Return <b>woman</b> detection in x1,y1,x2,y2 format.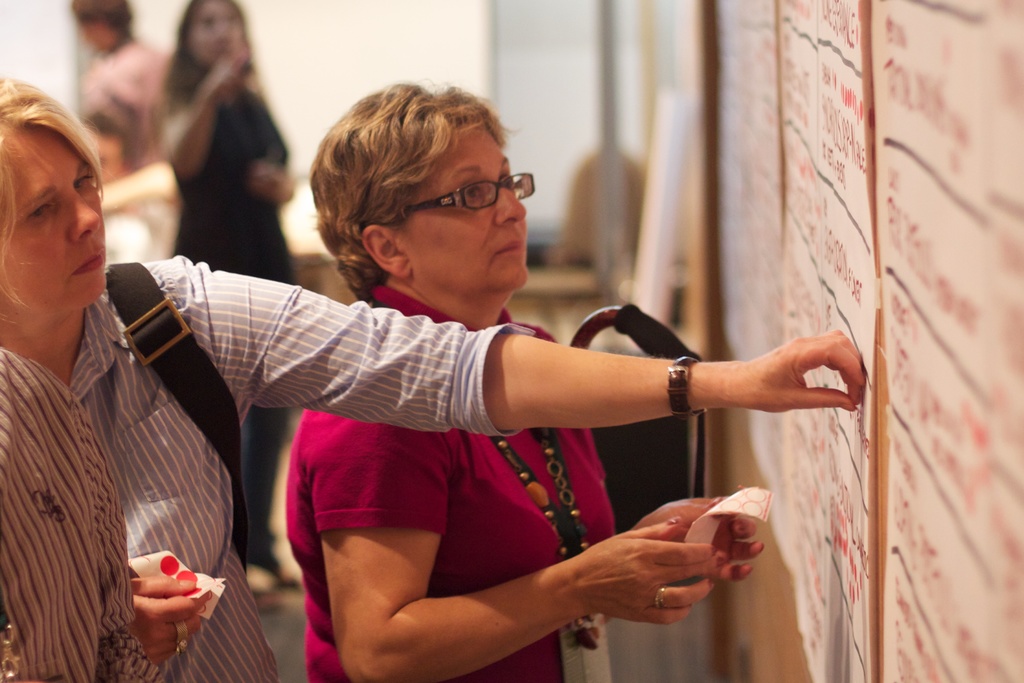
277,66,769,682.
